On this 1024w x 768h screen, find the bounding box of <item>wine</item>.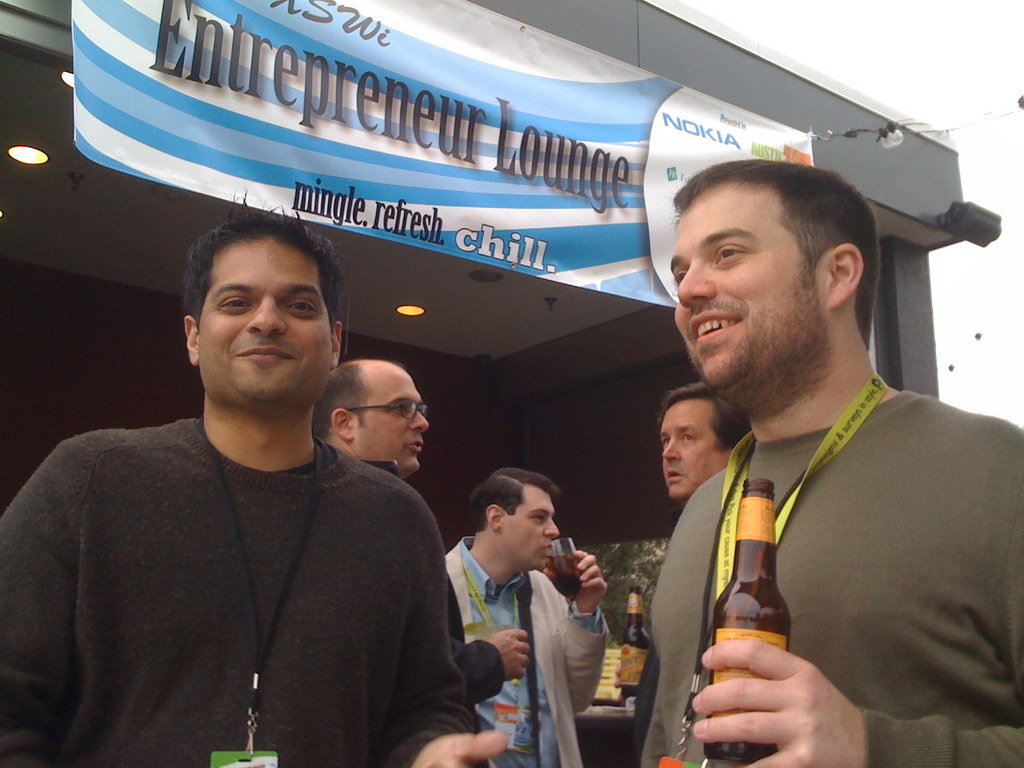
Bounding box: x1=703 y1=472 x2=792 y2=764.
